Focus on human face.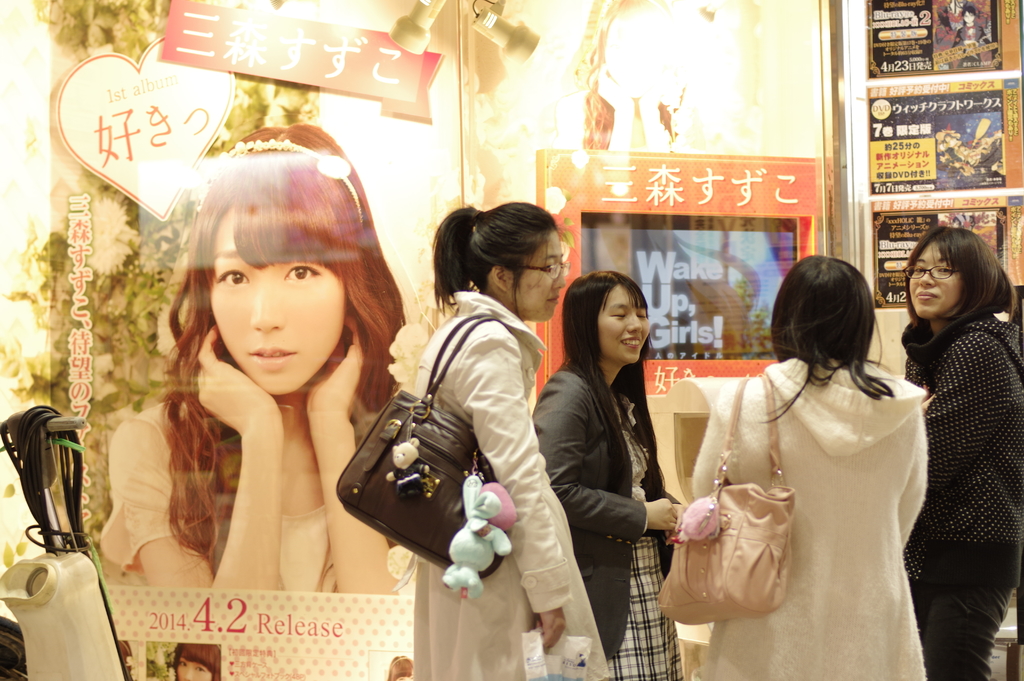
Focused at [209,202,349,400].
